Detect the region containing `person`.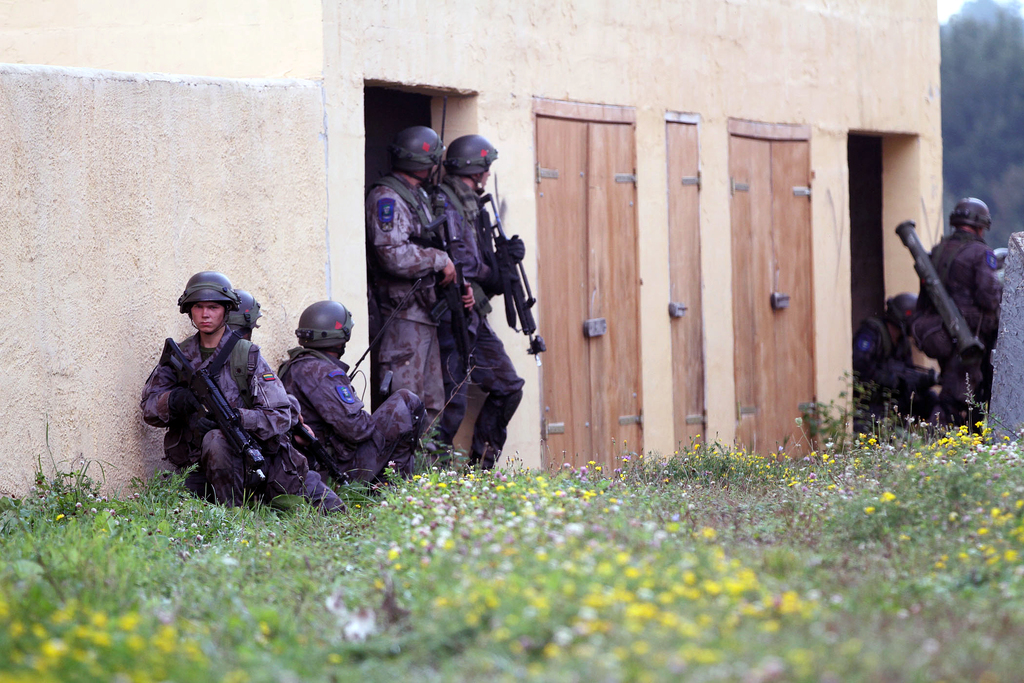
box(903, 177, 1009, 445).
